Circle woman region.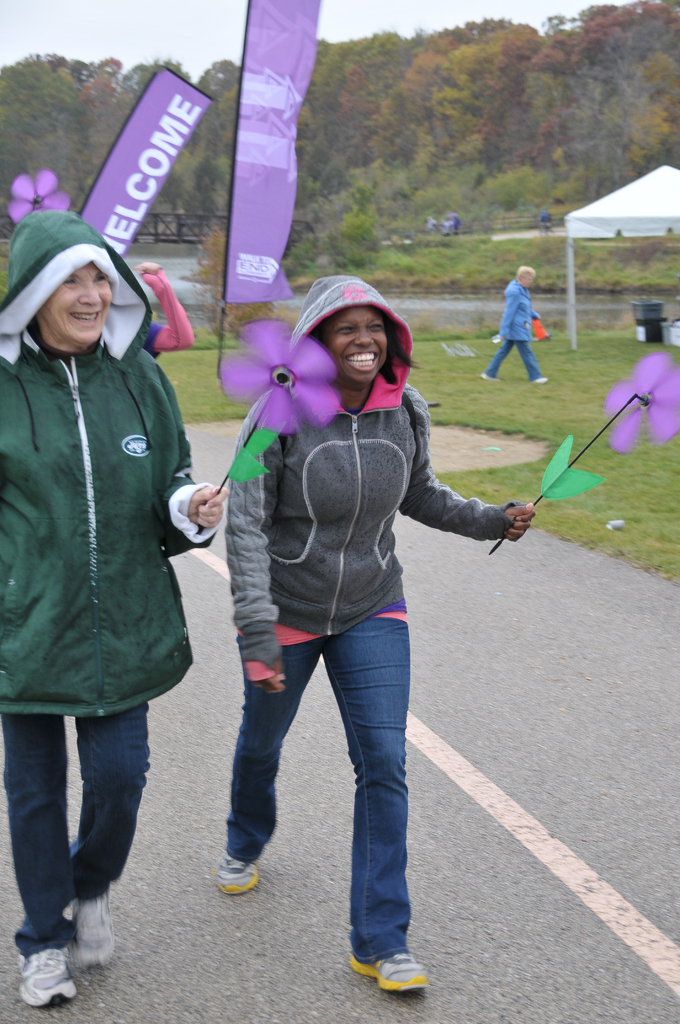
Region: Rect(187, 245, 512, 953).
